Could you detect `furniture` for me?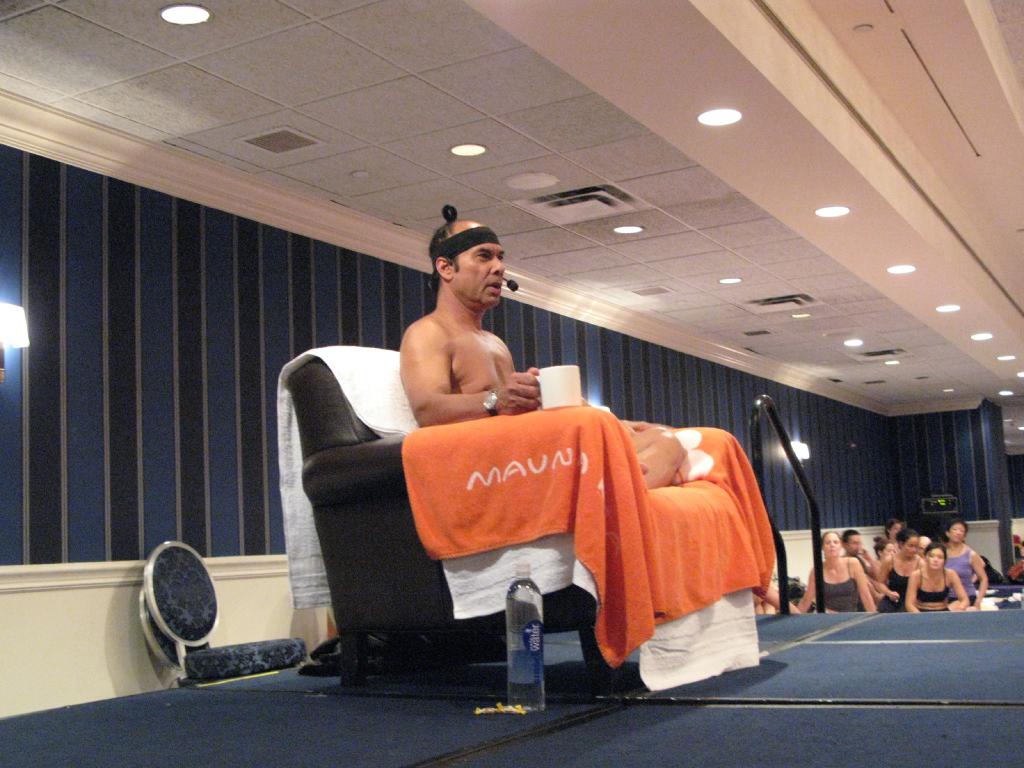
Detection result: [x1=145, y1=538, x2=302, y2=685].
